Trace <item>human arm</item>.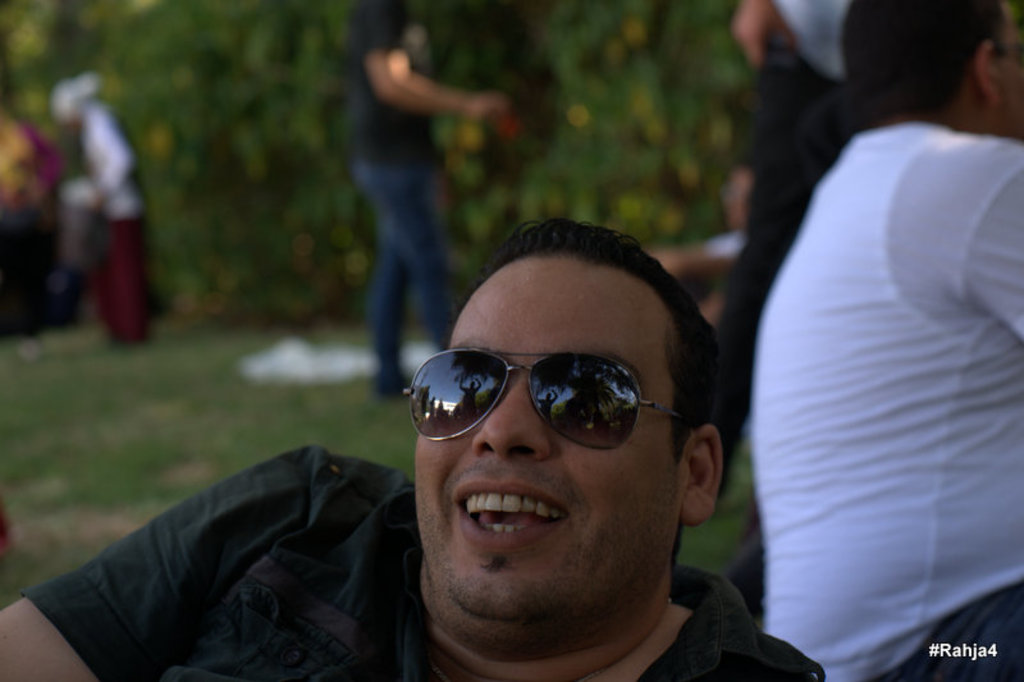
Traced to [369, 0, 504, 119].
